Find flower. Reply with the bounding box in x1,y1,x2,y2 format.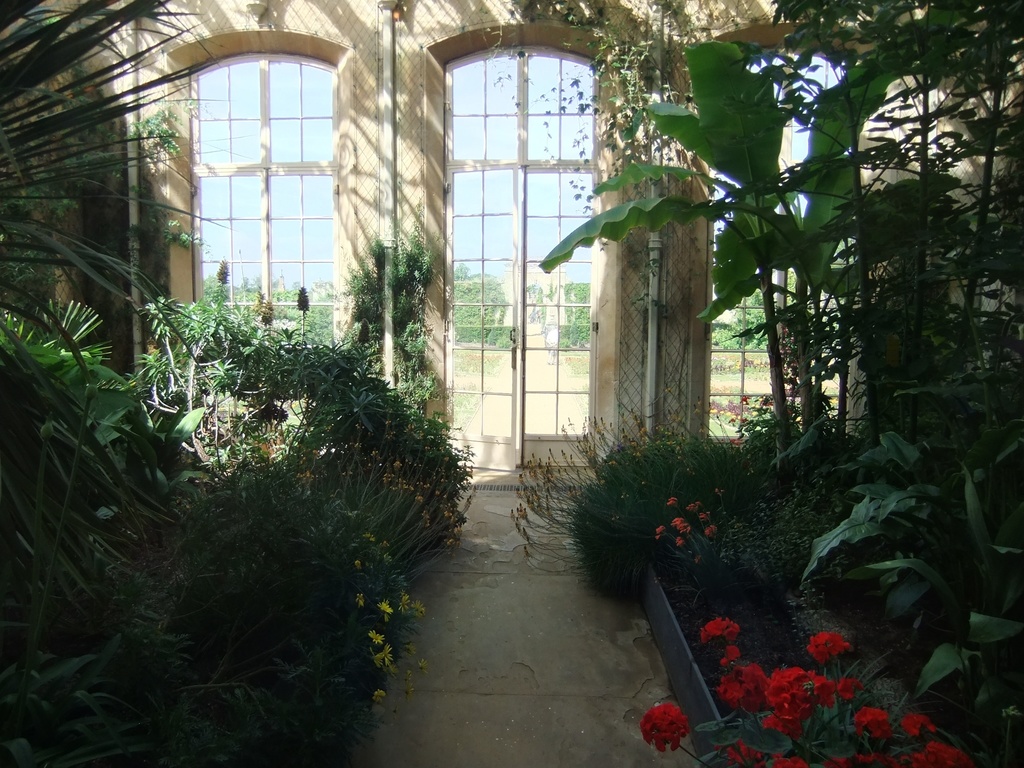
804,626,857,663.
